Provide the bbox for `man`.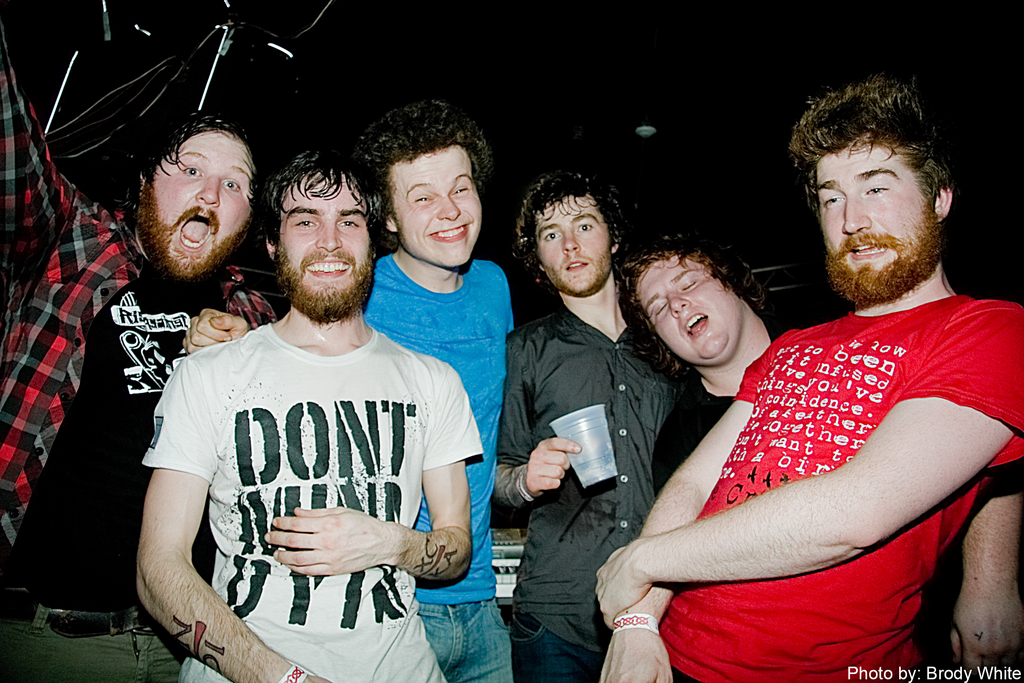
[622, 236, 1016, 682].
